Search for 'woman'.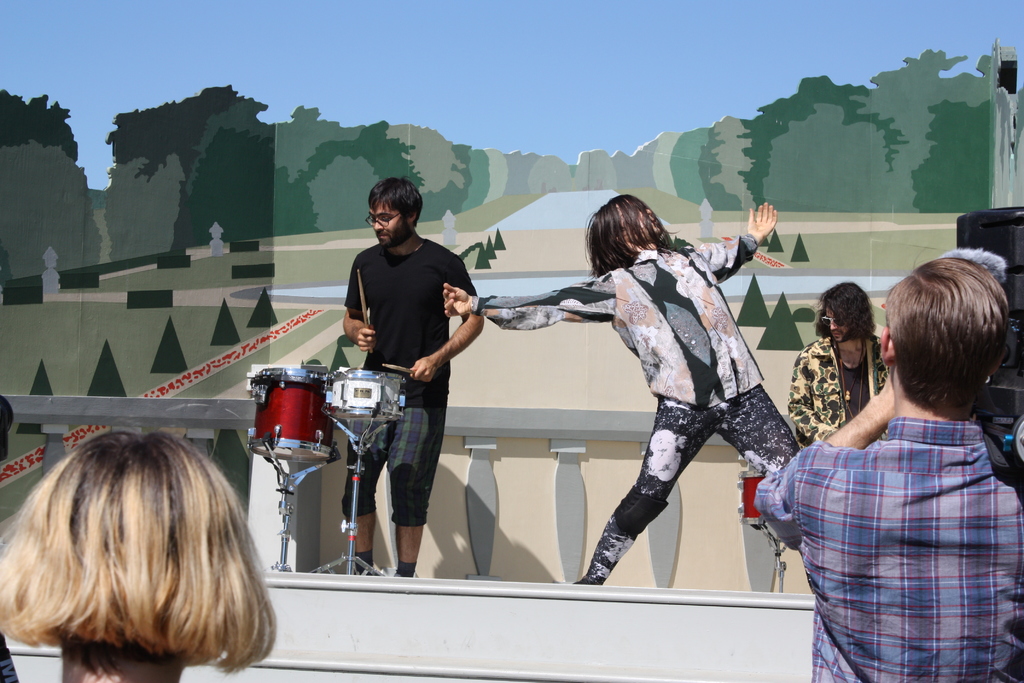
Found at [left=10, top=389, right=301, bottom=682].
